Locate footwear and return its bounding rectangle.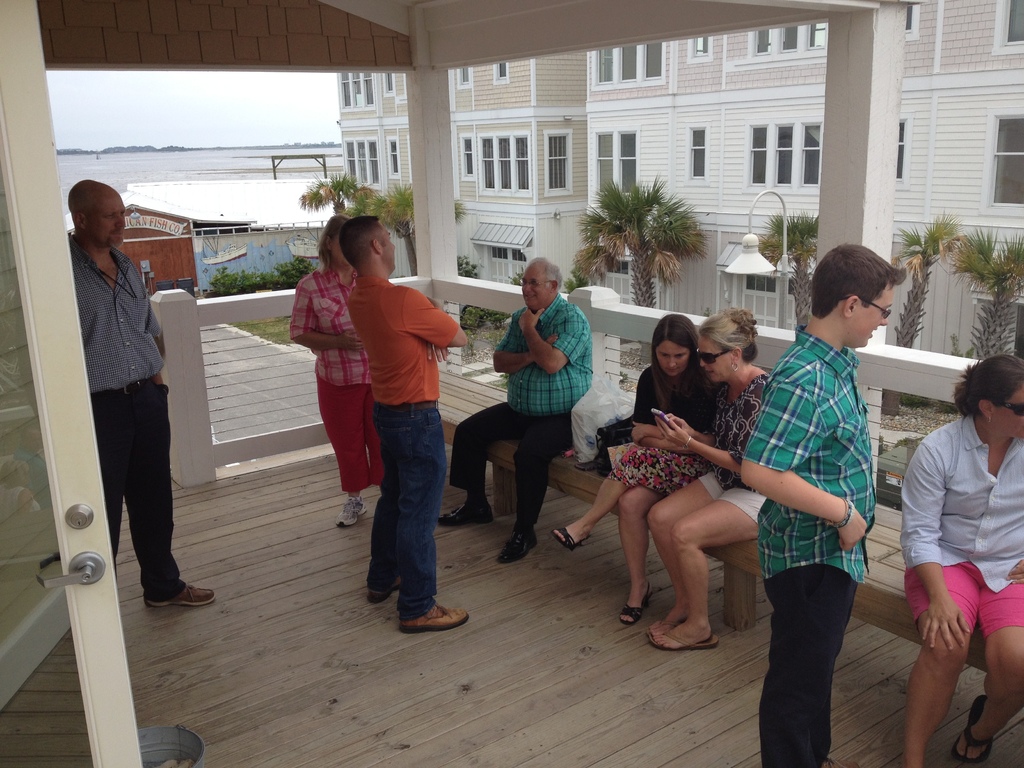
l=552, t=518, r=595, b=552.
